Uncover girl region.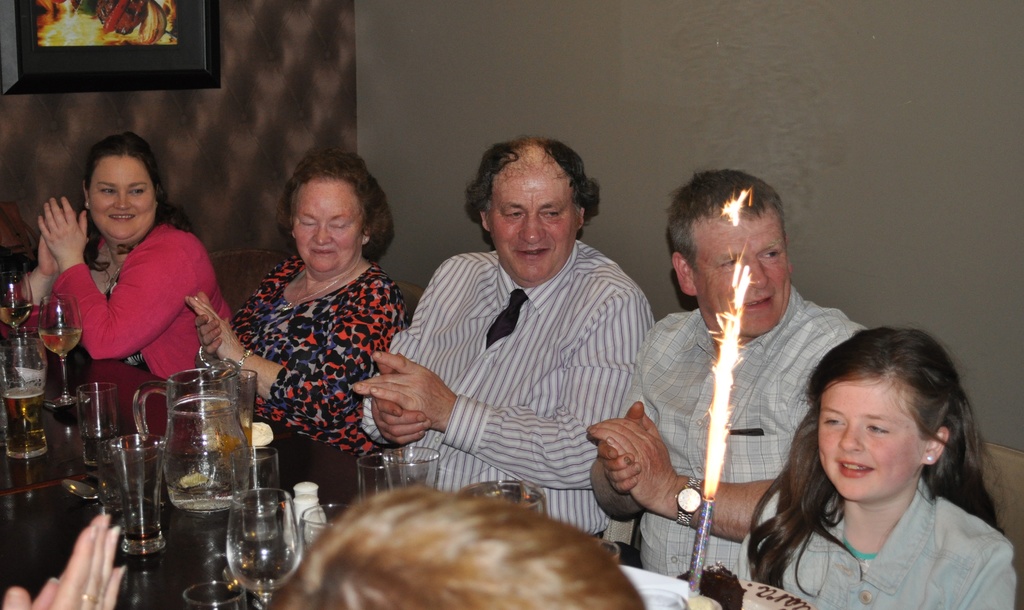
Uncovered: detection(748, 329, 1023, 609).
